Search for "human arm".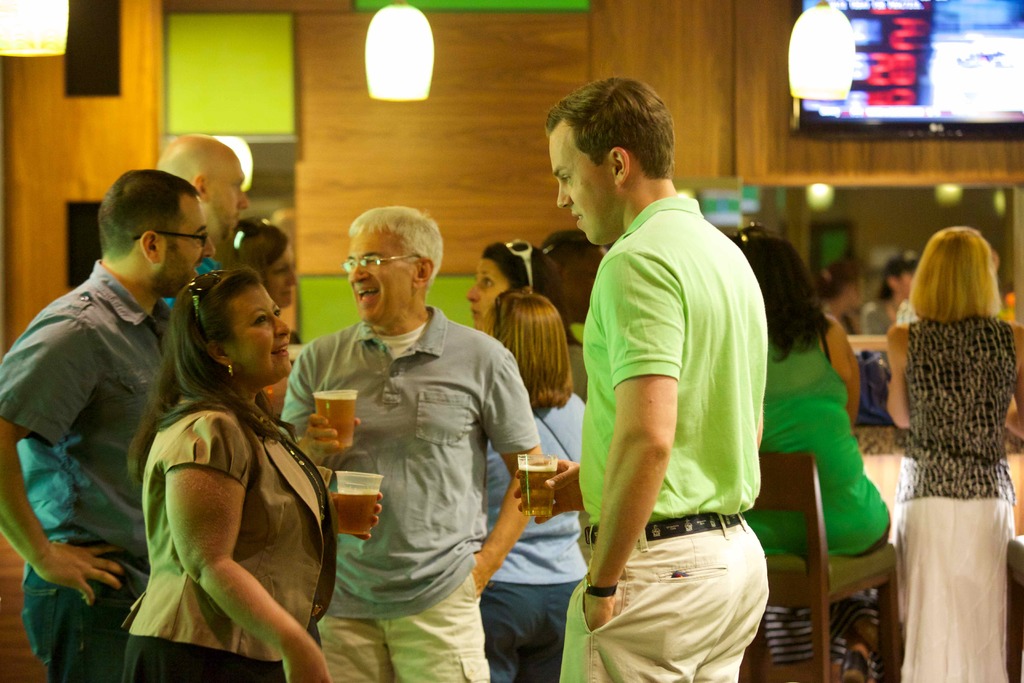
Found at rect(465, 352, 548, 603).
